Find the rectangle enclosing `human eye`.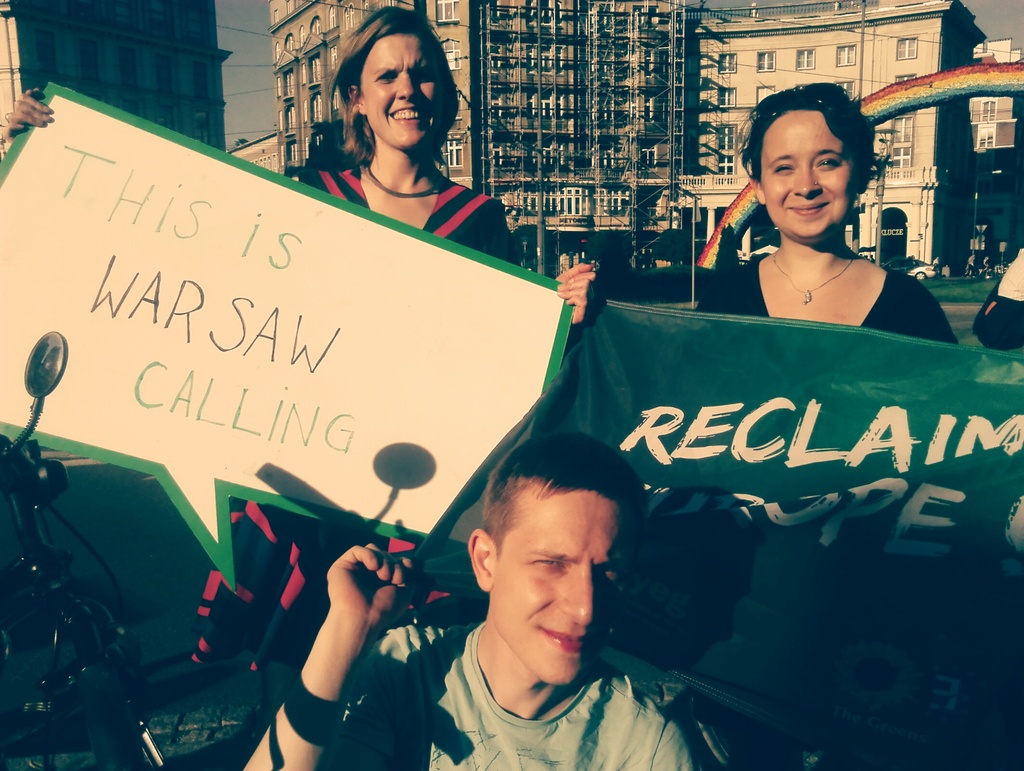
(x1=412, y1=66, x2=433, y2=83).
